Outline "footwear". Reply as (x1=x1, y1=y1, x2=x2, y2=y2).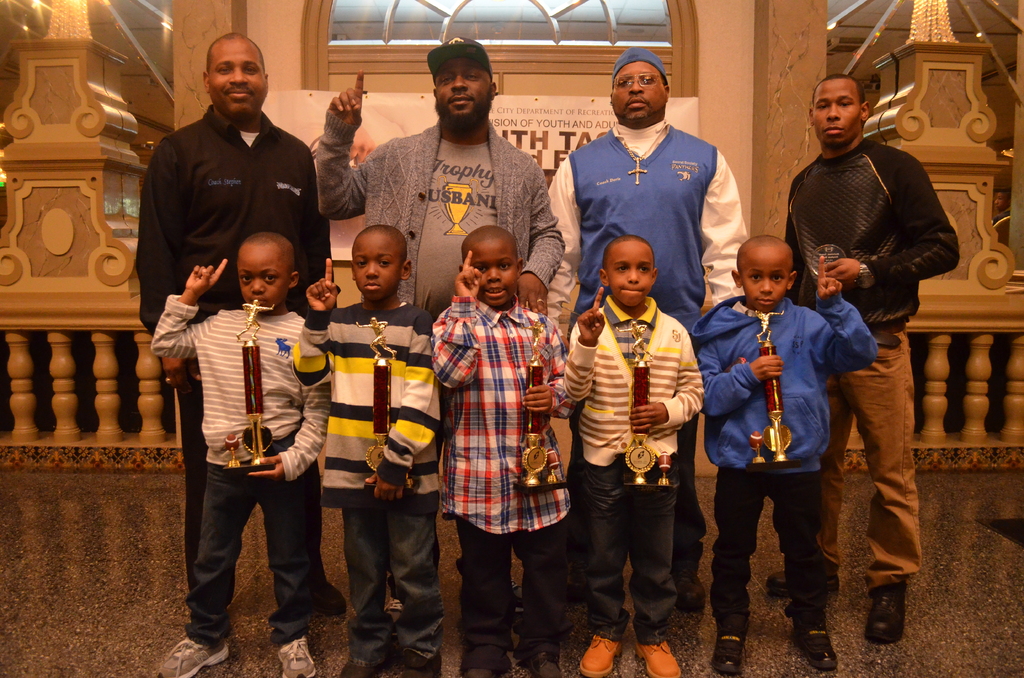
(x1=386, y1=595, x2=399, y2=614).
